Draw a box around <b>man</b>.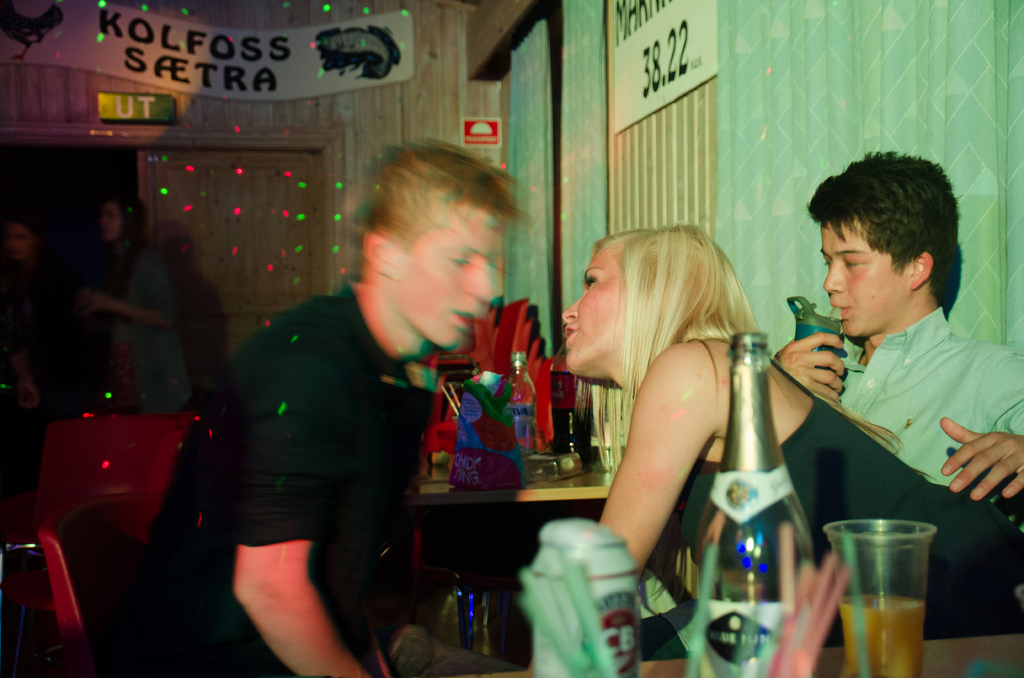
x1=182, y1=198, x2=508, y2=640.
